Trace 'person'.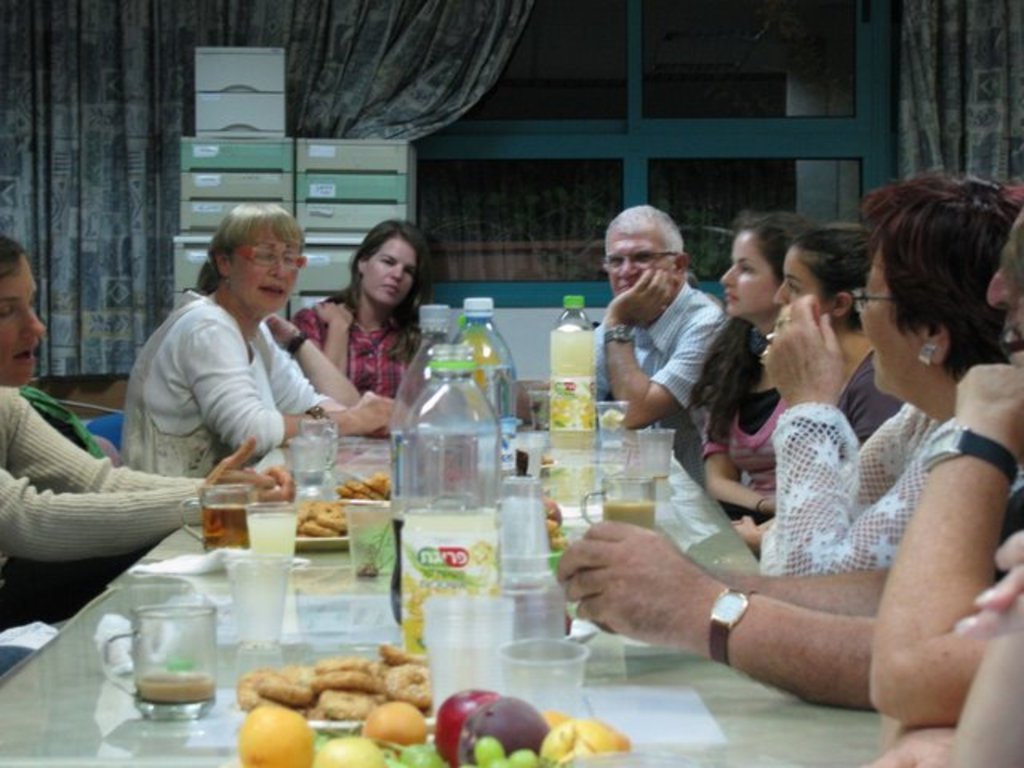
Traced to 0, 235, 291, 666.
